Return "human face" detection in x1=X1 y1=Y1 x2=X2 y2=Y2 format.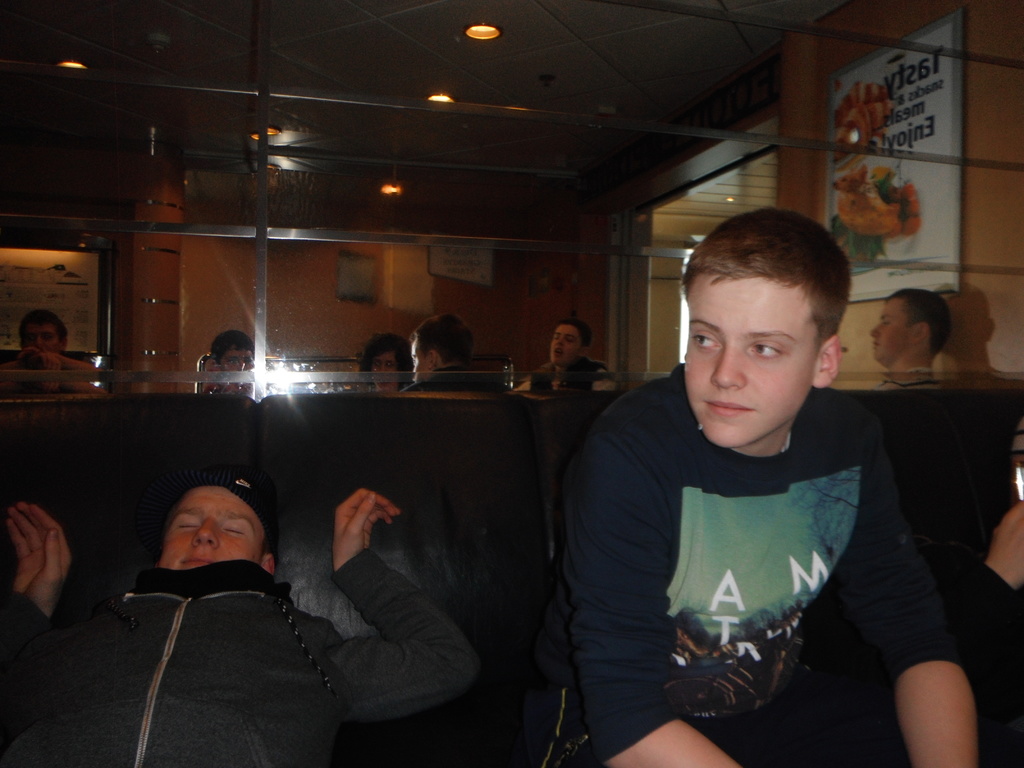
x1=216 y1=348 x2=259 y2=376.
